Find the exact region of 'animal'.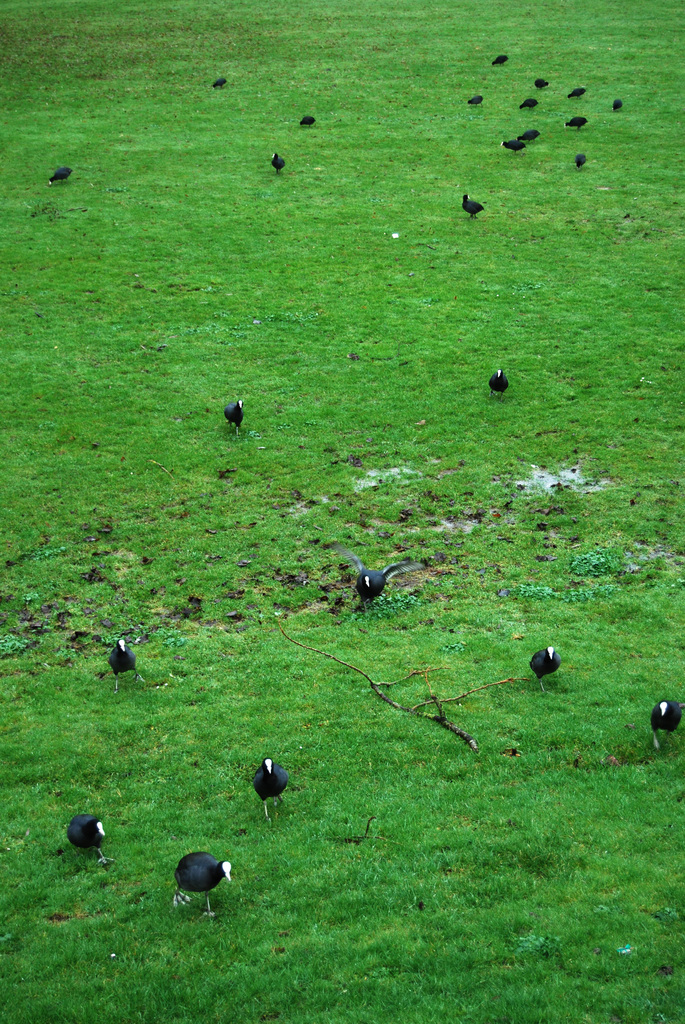
Exact region: Rect(515, 99, 539, 109).
